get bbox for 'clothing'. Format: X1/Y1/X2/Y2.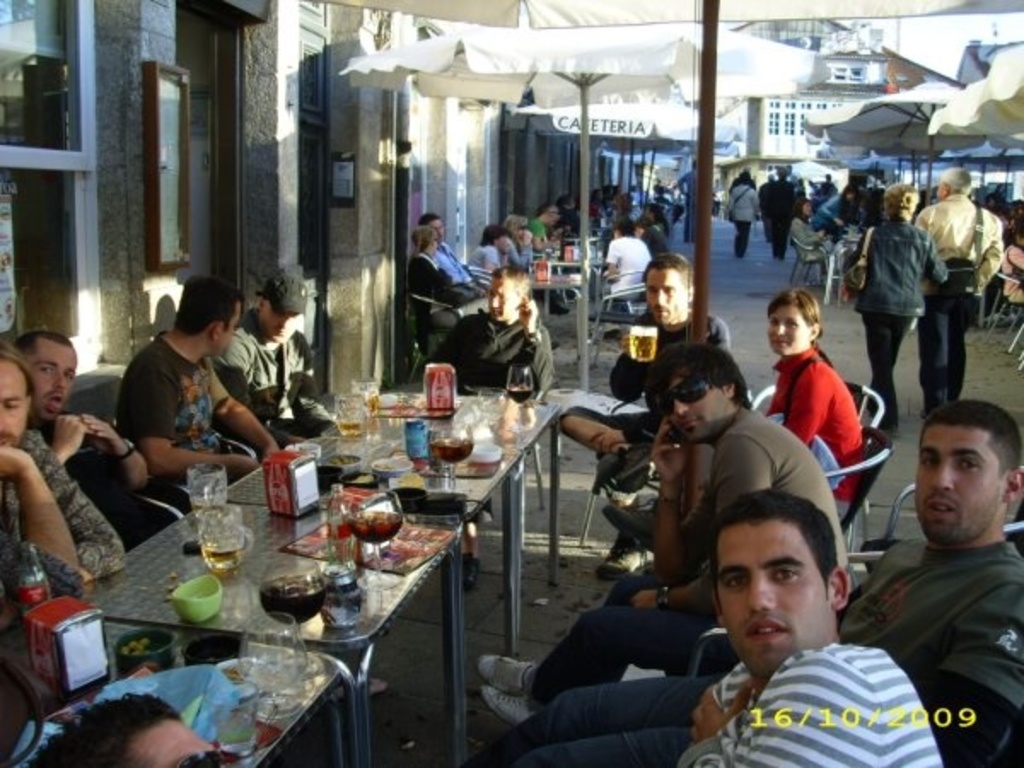
480/242/503/266.
